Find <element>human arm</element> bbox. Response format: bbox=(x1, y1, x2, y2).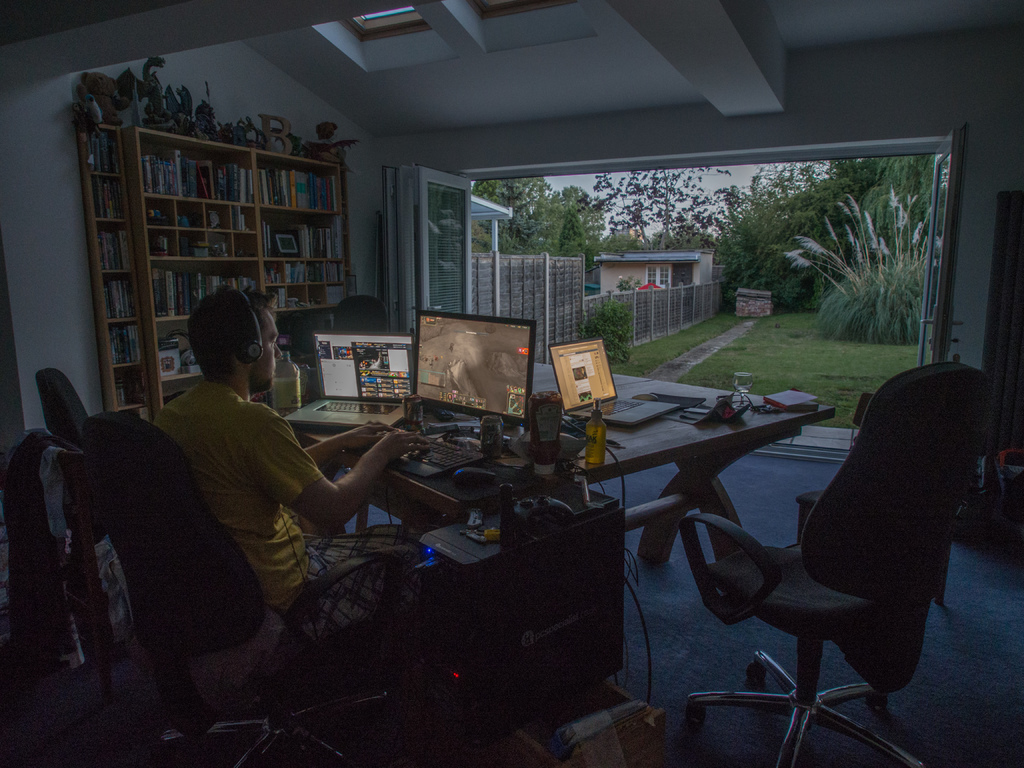
bbox=(257, 409, 426, 533).
